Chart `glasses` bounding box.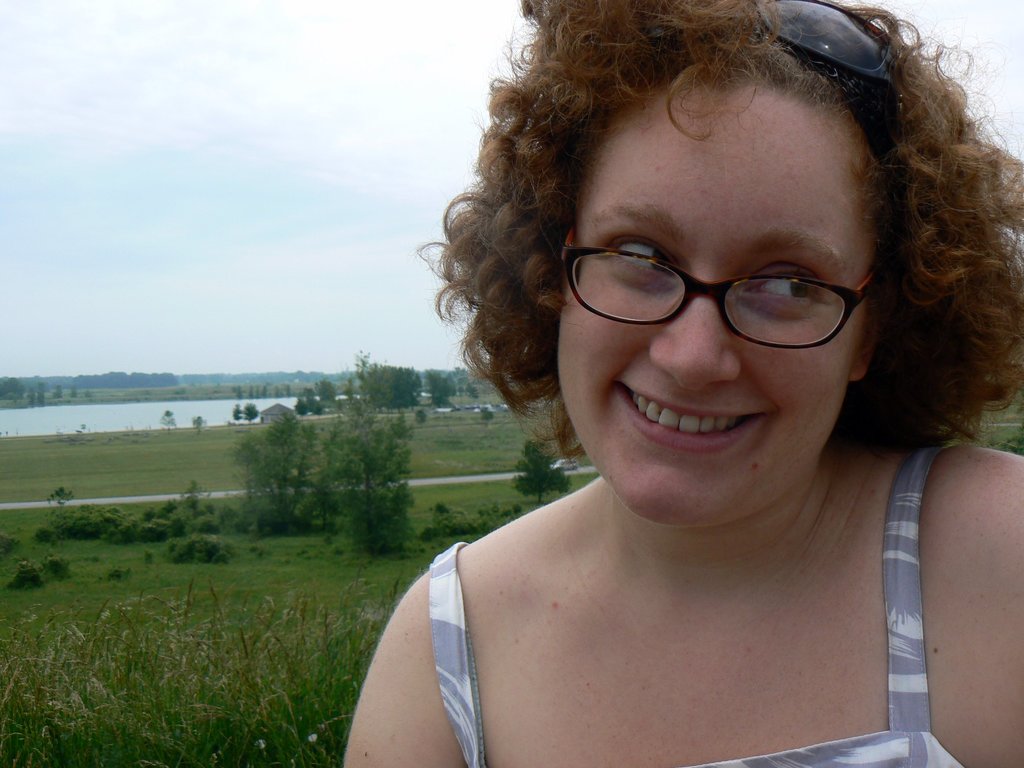
Charted: left=553, top=236, right=893, bottom=353.
